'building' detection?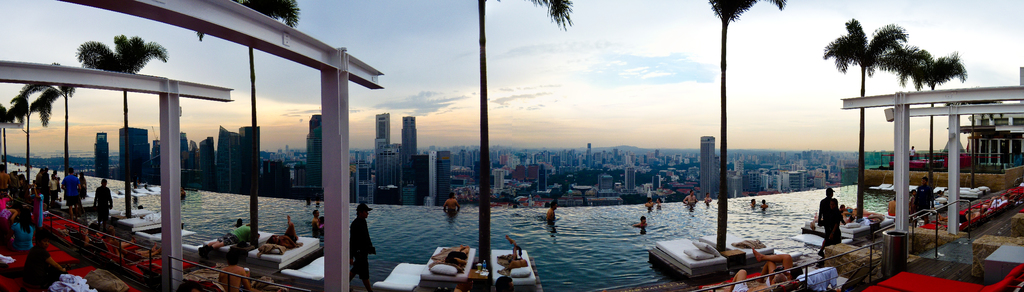
pyautogui.locateOnScreen(307, 114, 330, 200)
